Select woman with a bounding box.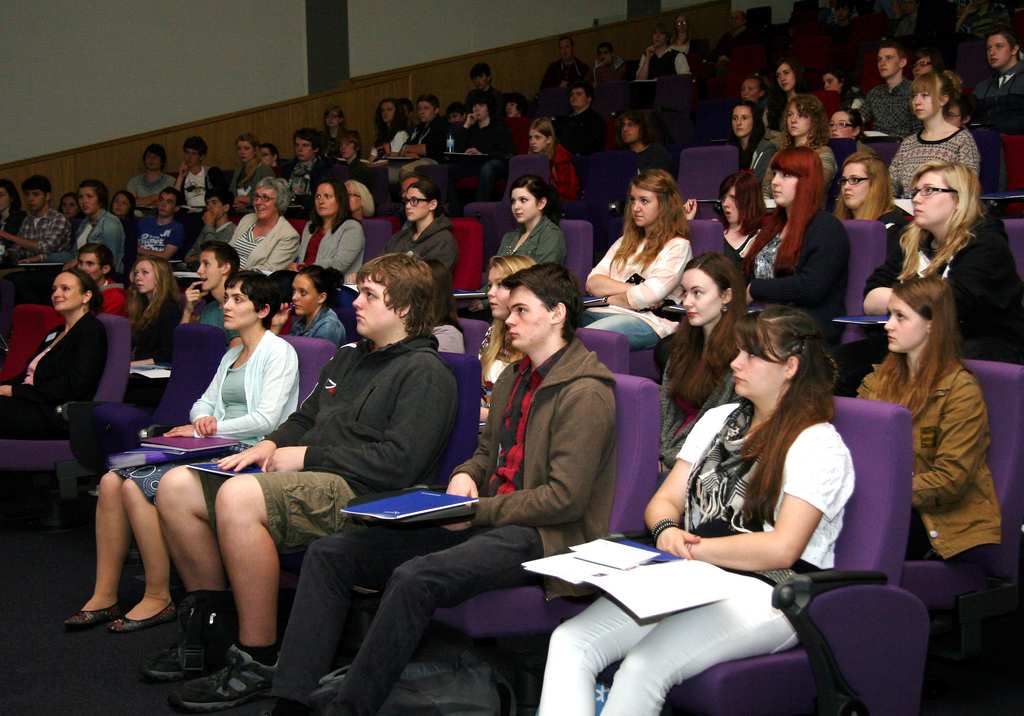
(909, 47, 943, 83).
